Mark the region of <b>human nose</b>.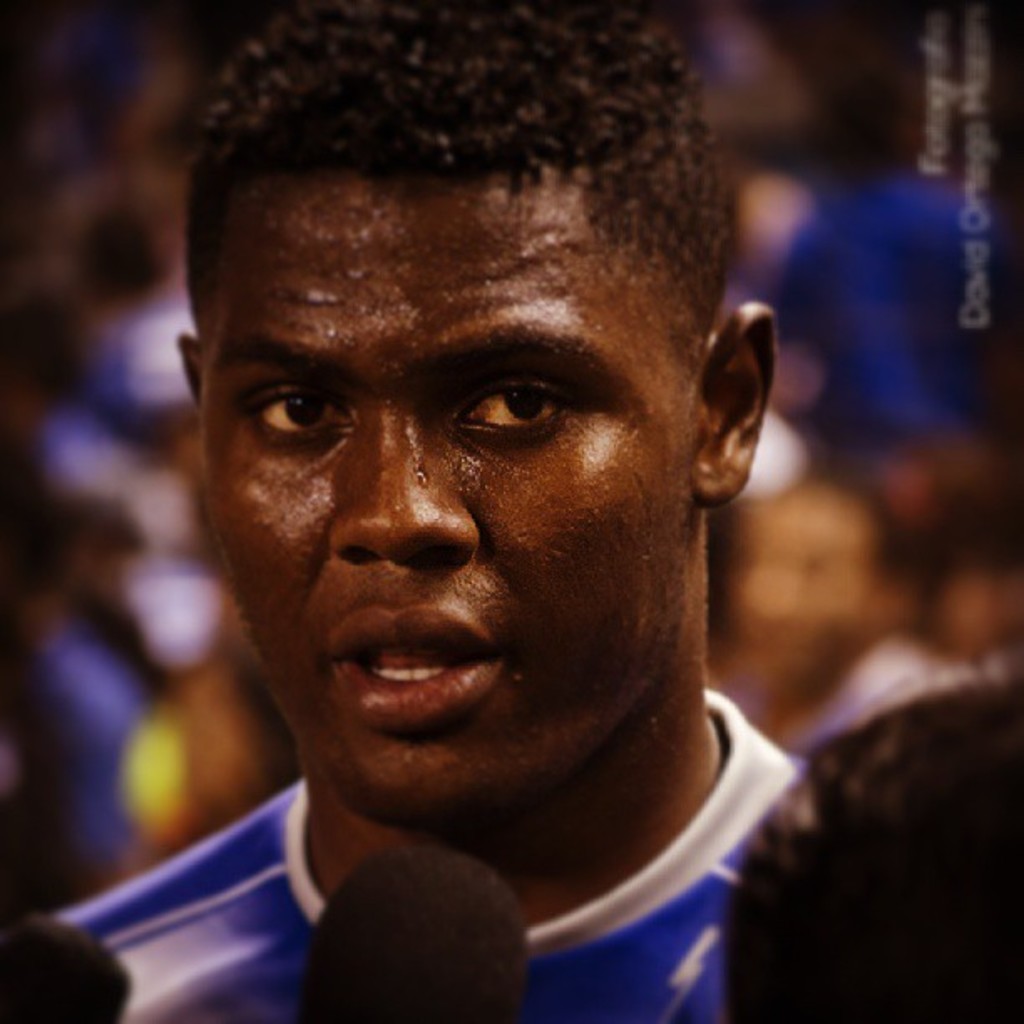
Region: (left=315, top=397, right=480, bottom=561).
